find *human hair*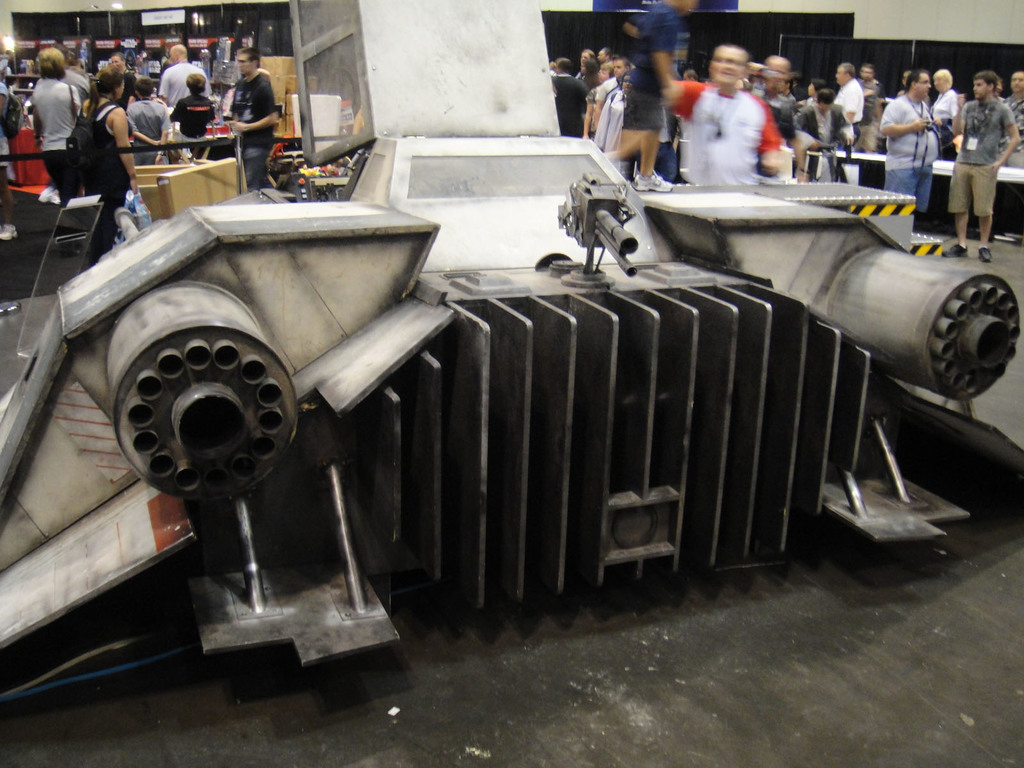
bbox(933, 67, 953, 95)
